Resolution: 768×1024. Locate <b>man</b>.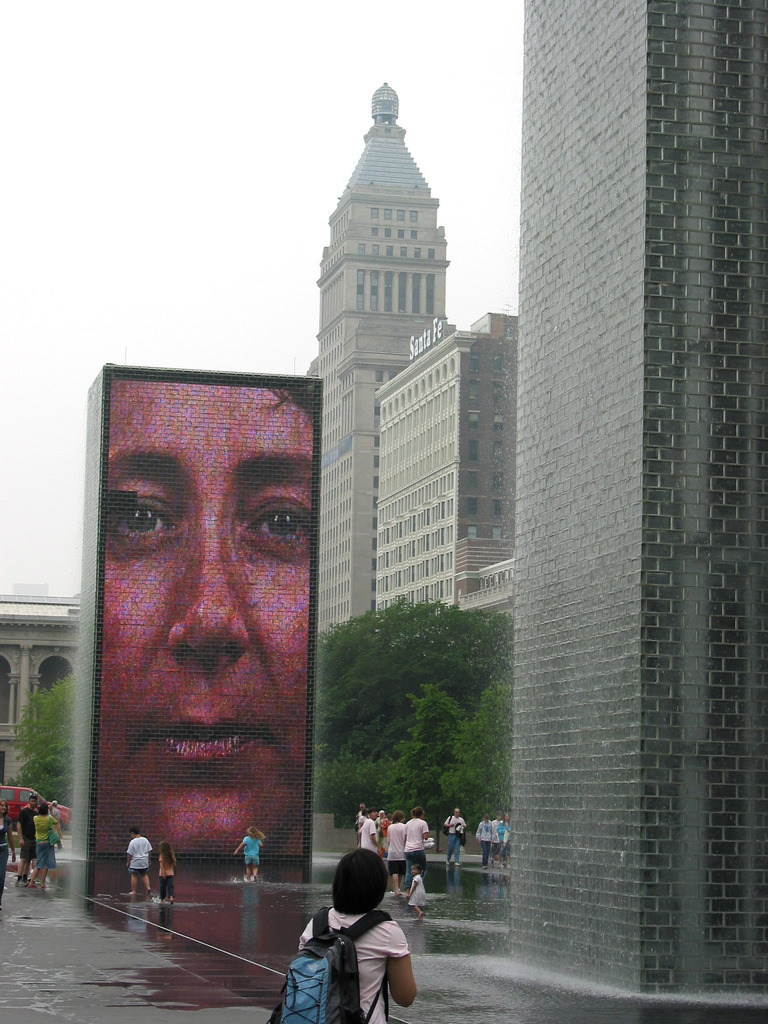
[71,378,340,913].
